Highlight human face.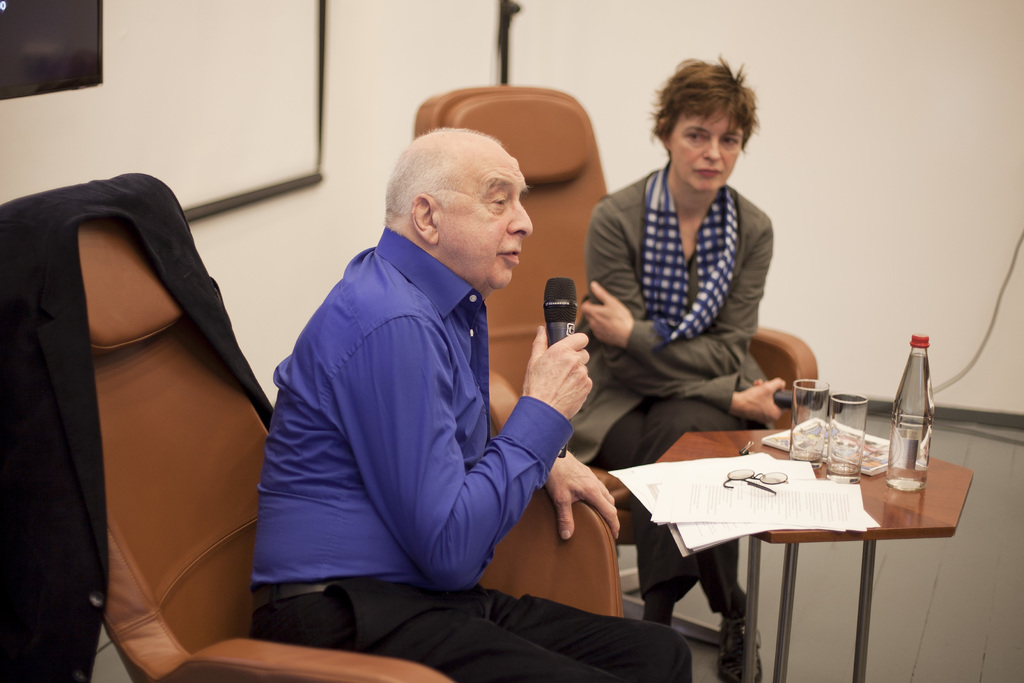
Highlighted region: region(433, 139, 533, 292).
